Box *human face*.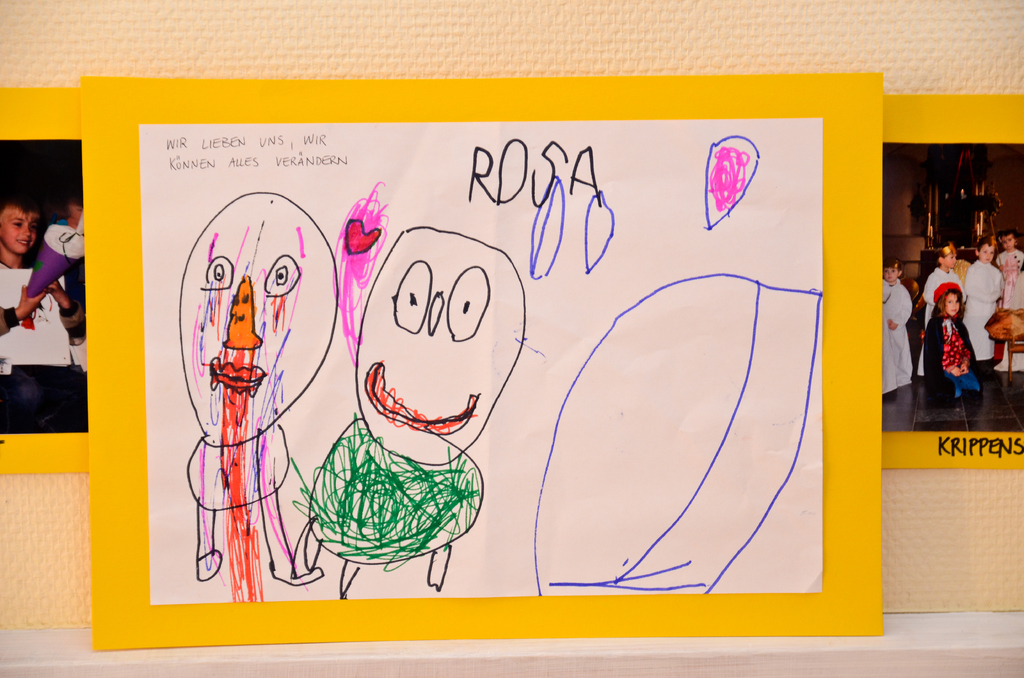
box(943, 291, 959, 318).
